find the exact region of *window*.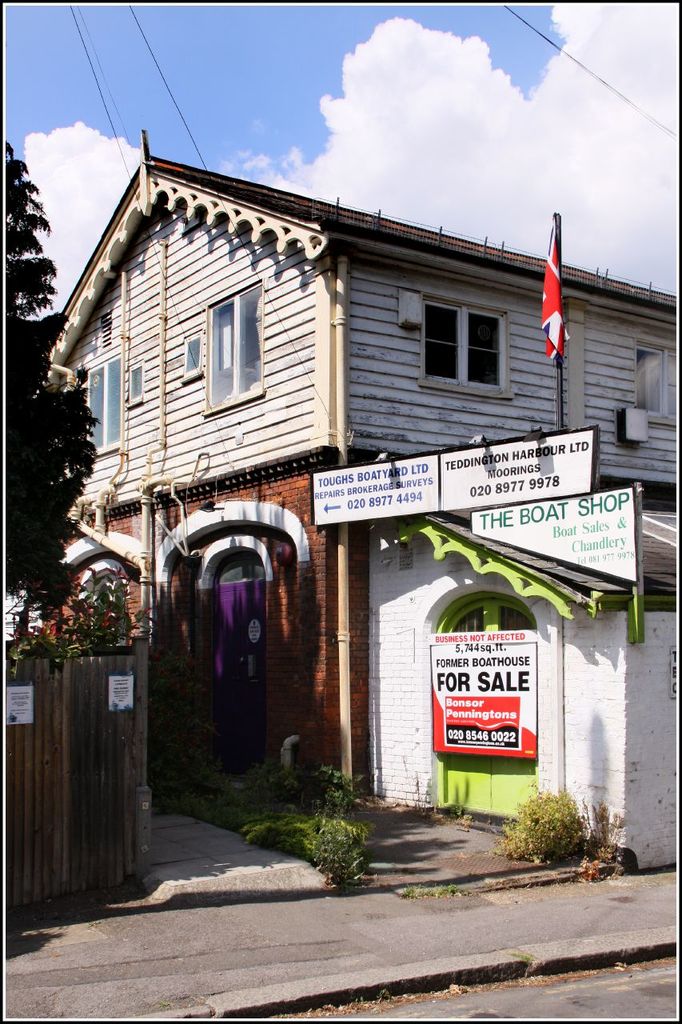
Exact region: 209 275 266 406.
